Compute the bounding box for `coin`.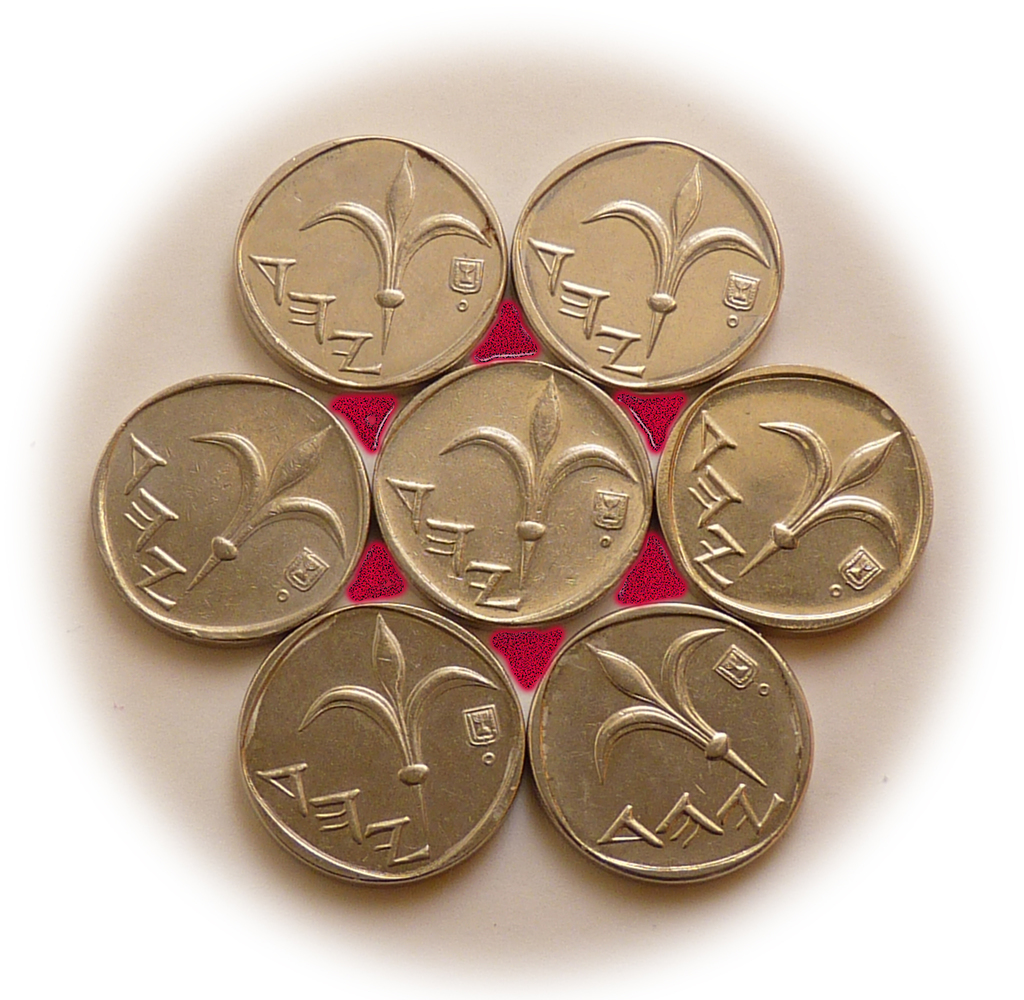
crop(375, 360, 656, 627).
